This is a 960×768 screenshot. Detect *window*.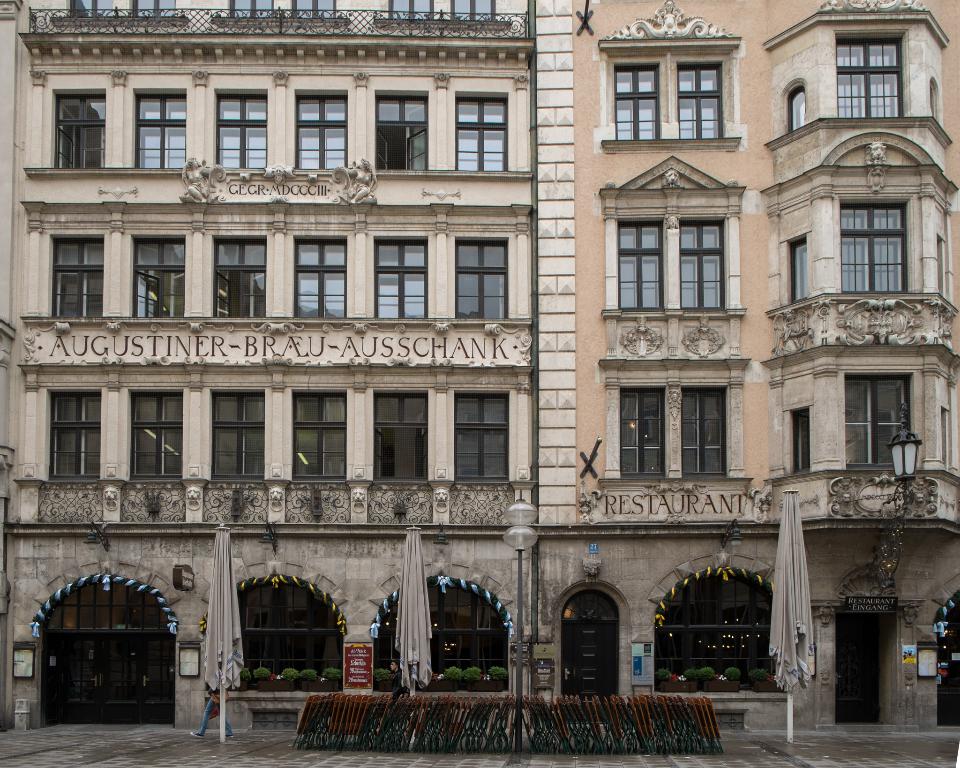
677/59/724/139.
